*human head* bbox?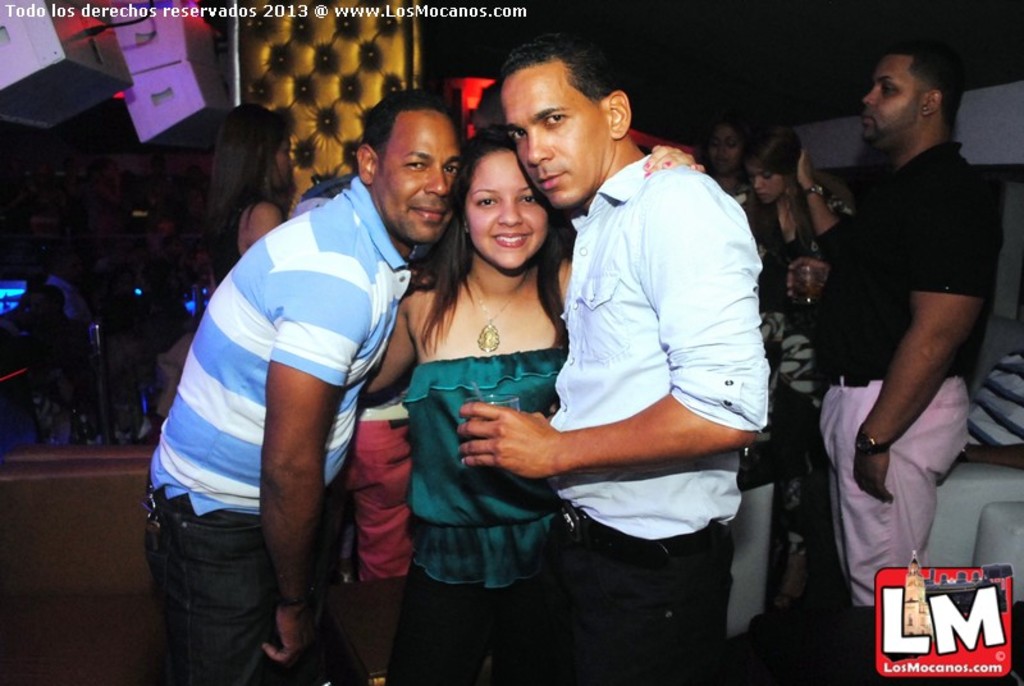
rect(860, 41, 964, 138)
